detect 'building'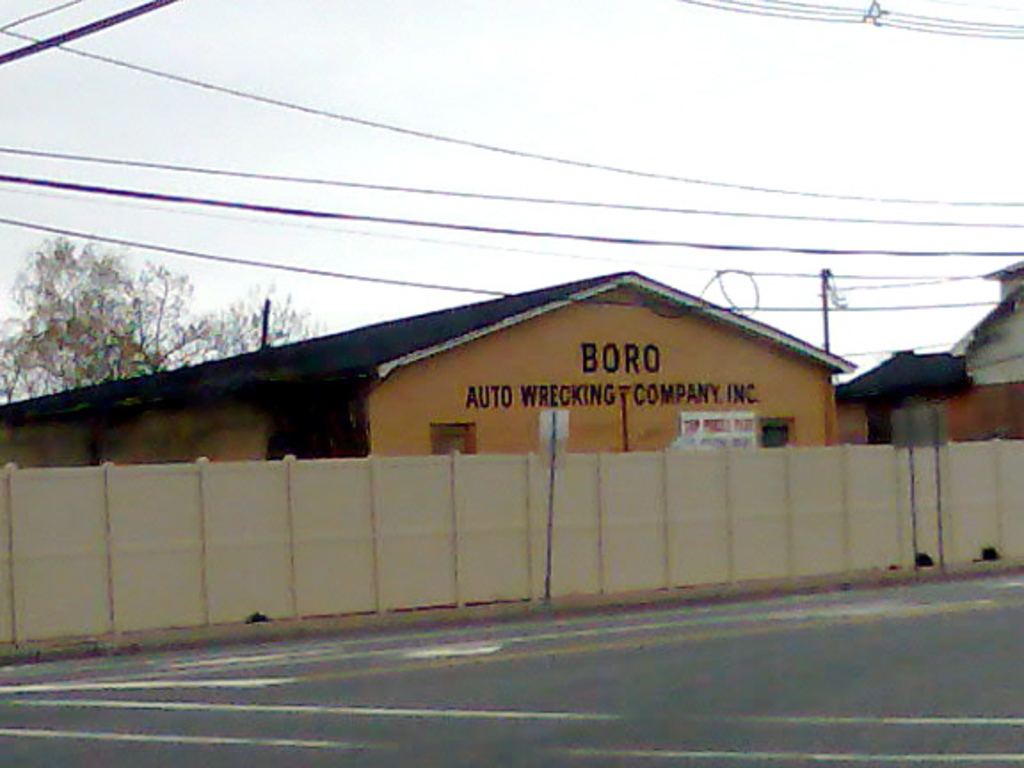
(left=0, top=263, right=855, bottom=453)
